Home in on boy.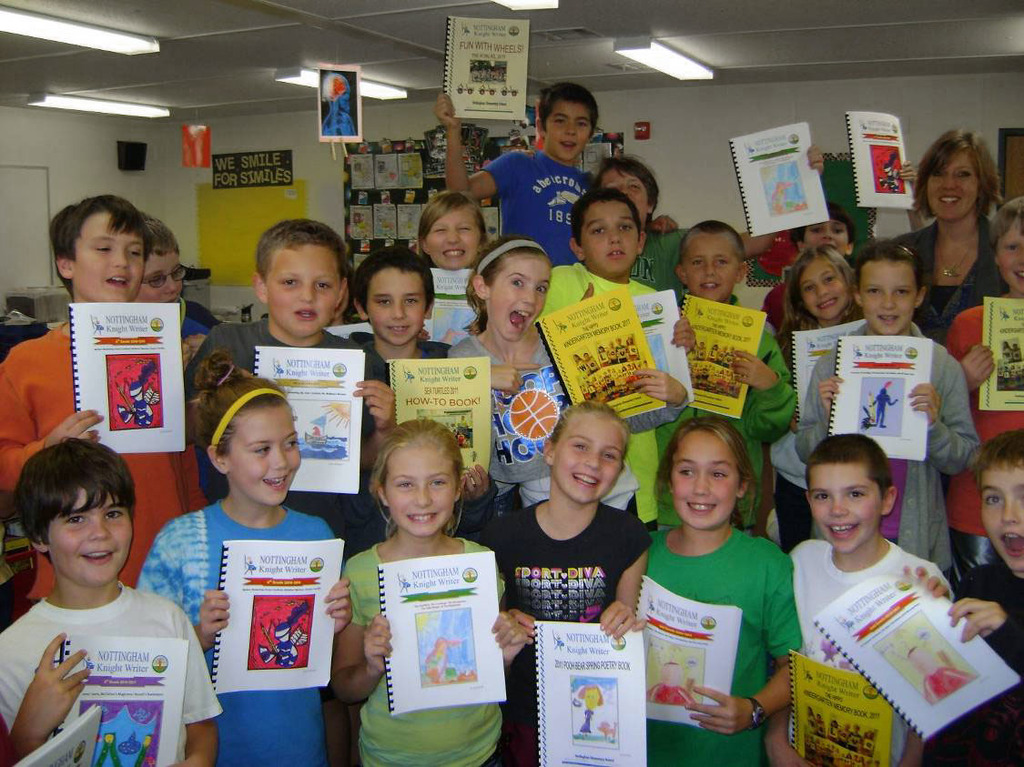
Homed in at select_region(658, 218, 796, 534).
